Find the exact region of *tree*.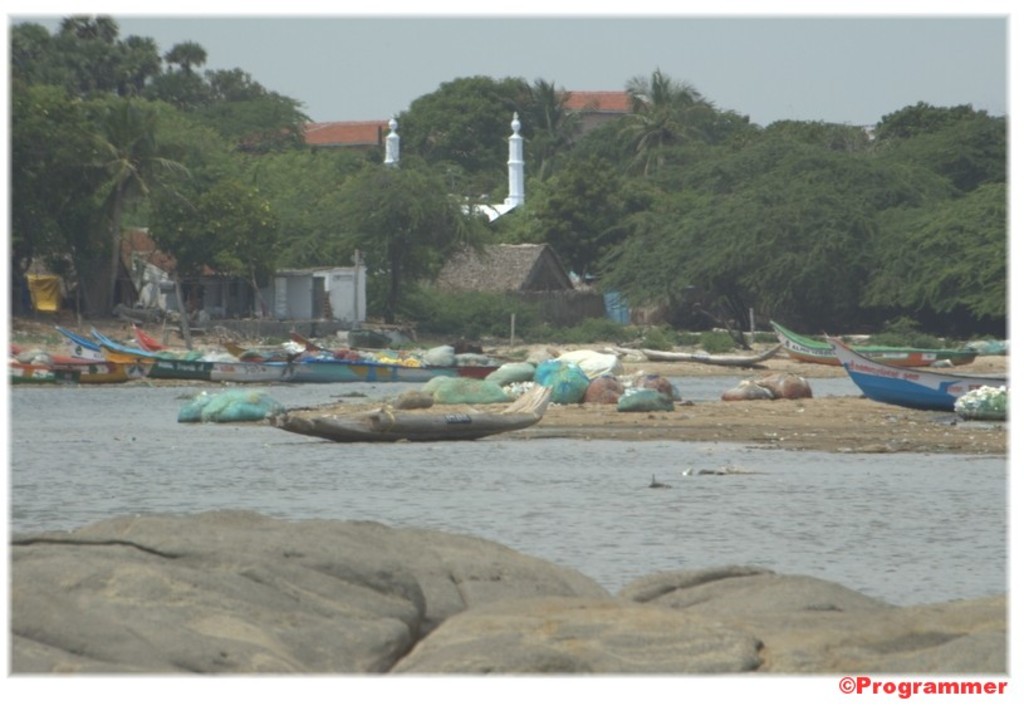
Exact region: (left=847, top=185, right=1016, bottom=323).
